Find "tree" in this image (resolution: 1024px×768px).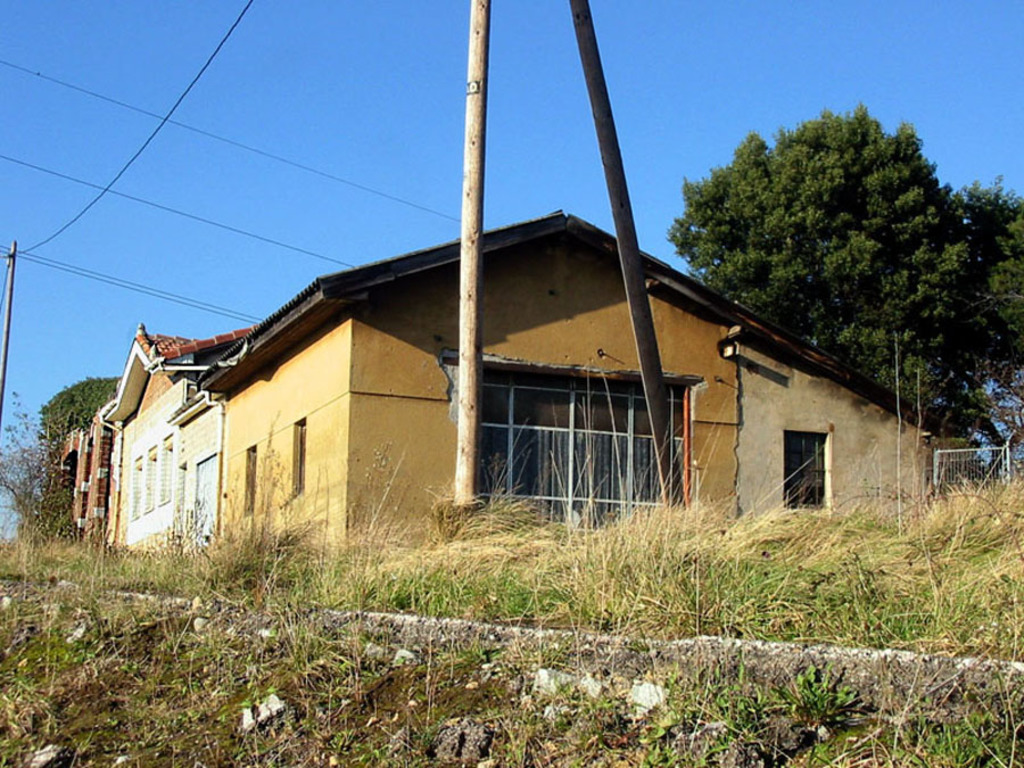
670,97,988,396.
